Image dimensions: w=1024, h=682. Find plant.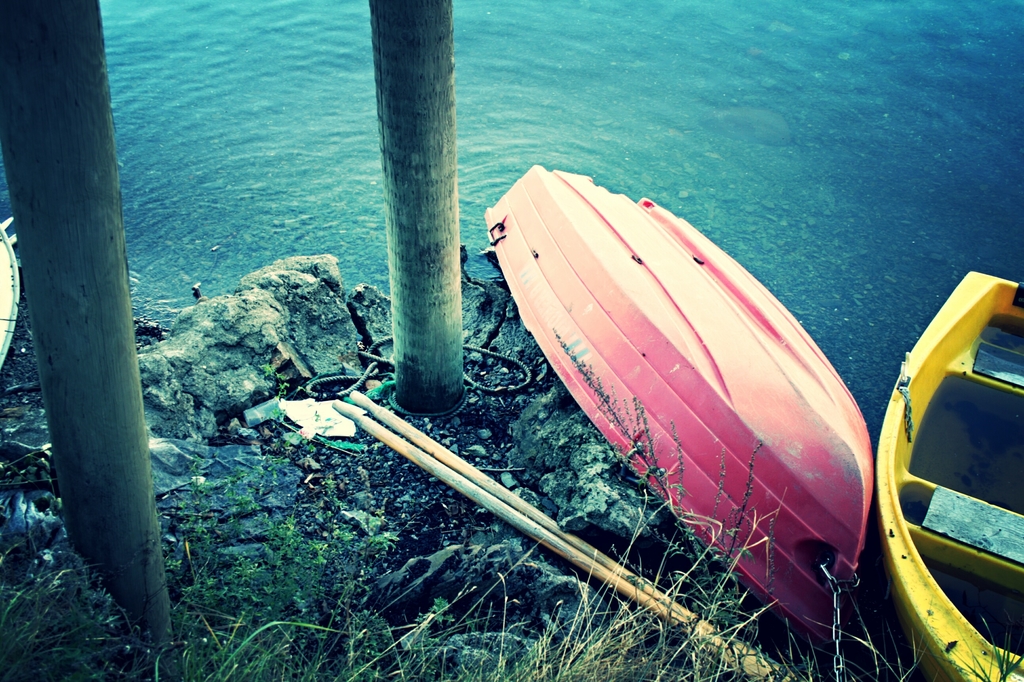
(left=269, top=382, right=289, bottom=420).
